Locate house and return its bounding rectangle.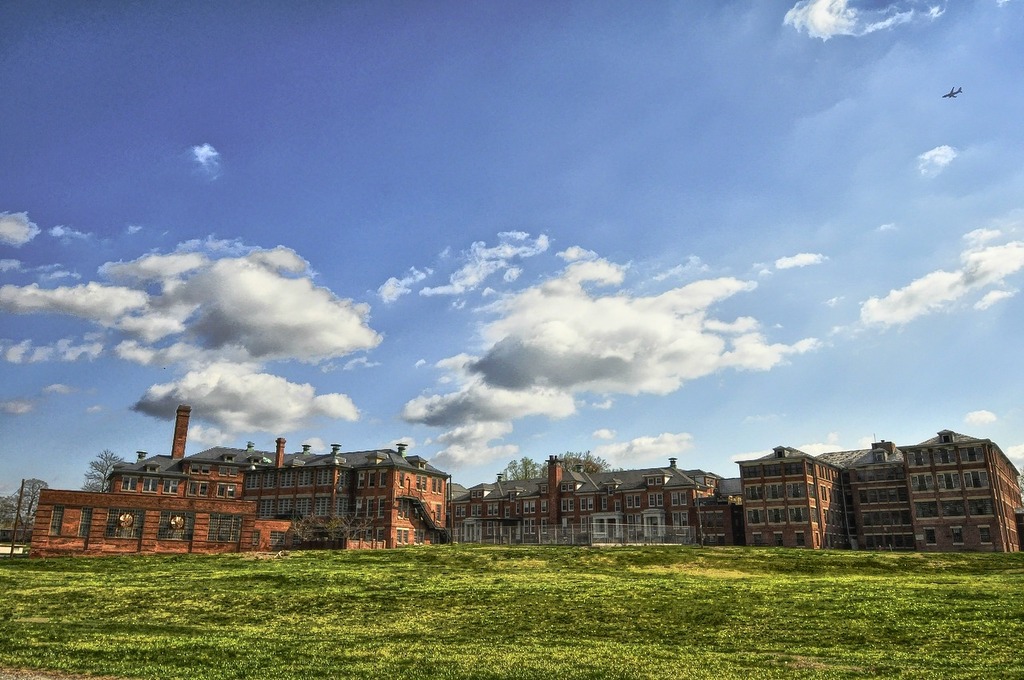
(x1=27, y1=440, x2=448, y2=553).
